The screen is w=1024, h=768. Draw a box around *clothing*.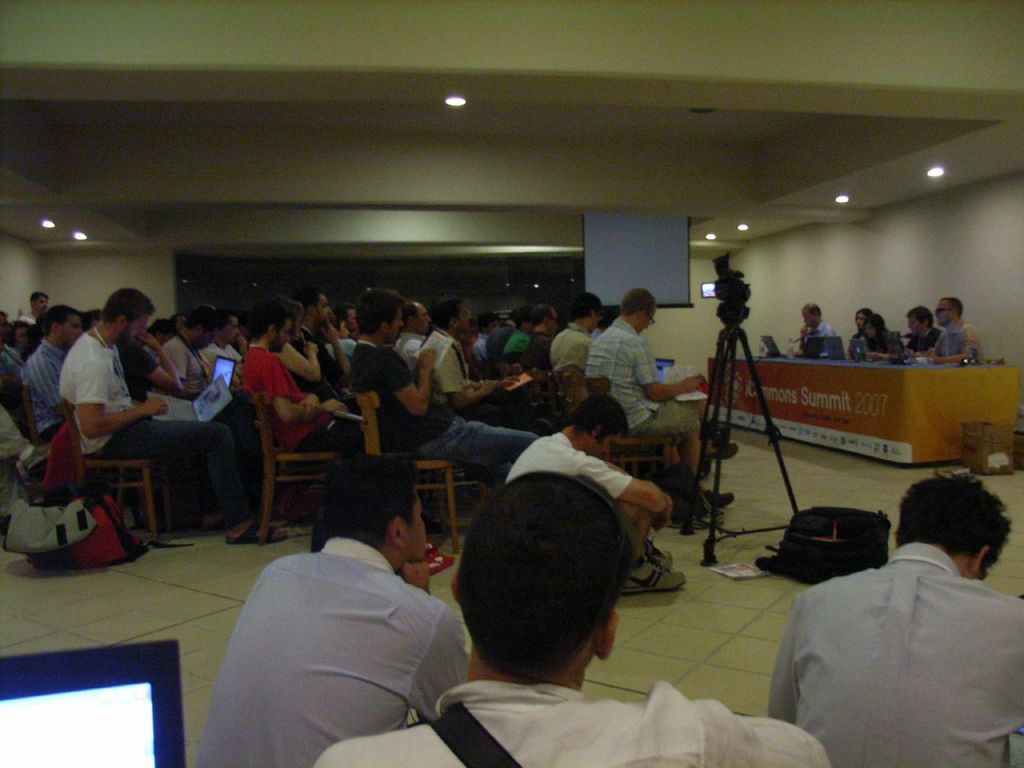
56 327 256 531.
